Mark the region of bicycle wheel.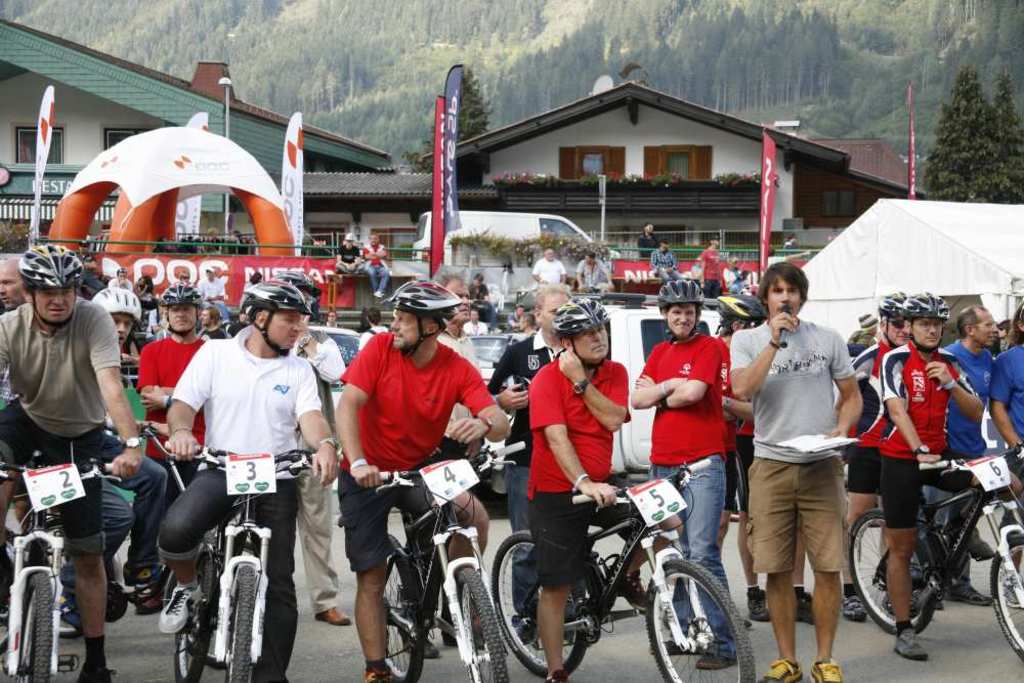
Region: Rect(488, 532, 585, 678).
